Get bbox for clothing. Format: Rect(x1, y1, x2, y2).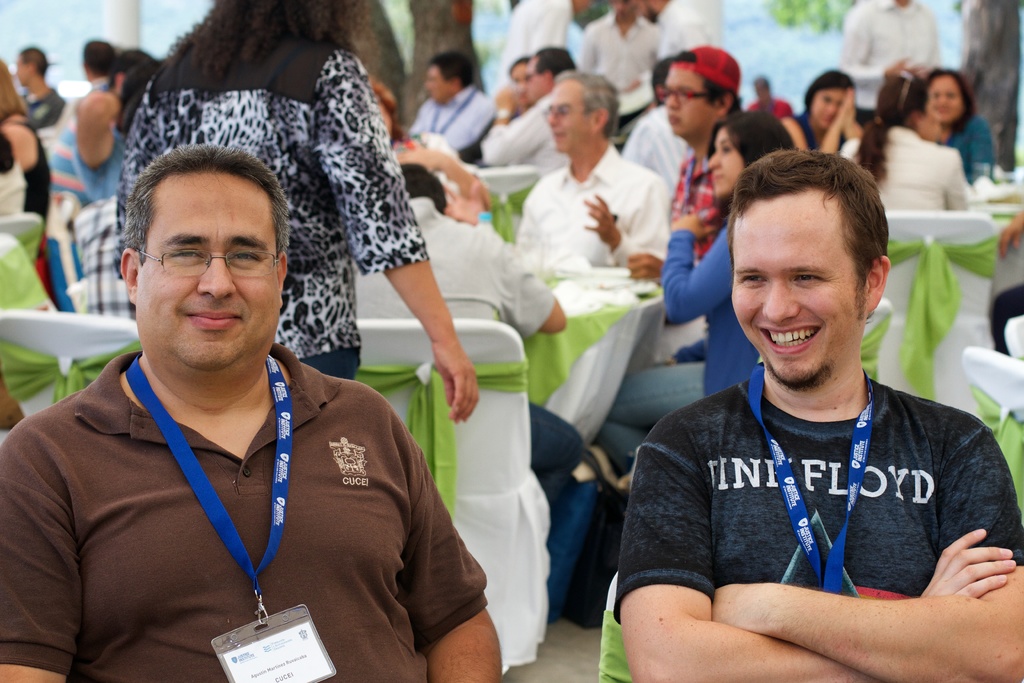
Rect(21, 321, 488, 669).
